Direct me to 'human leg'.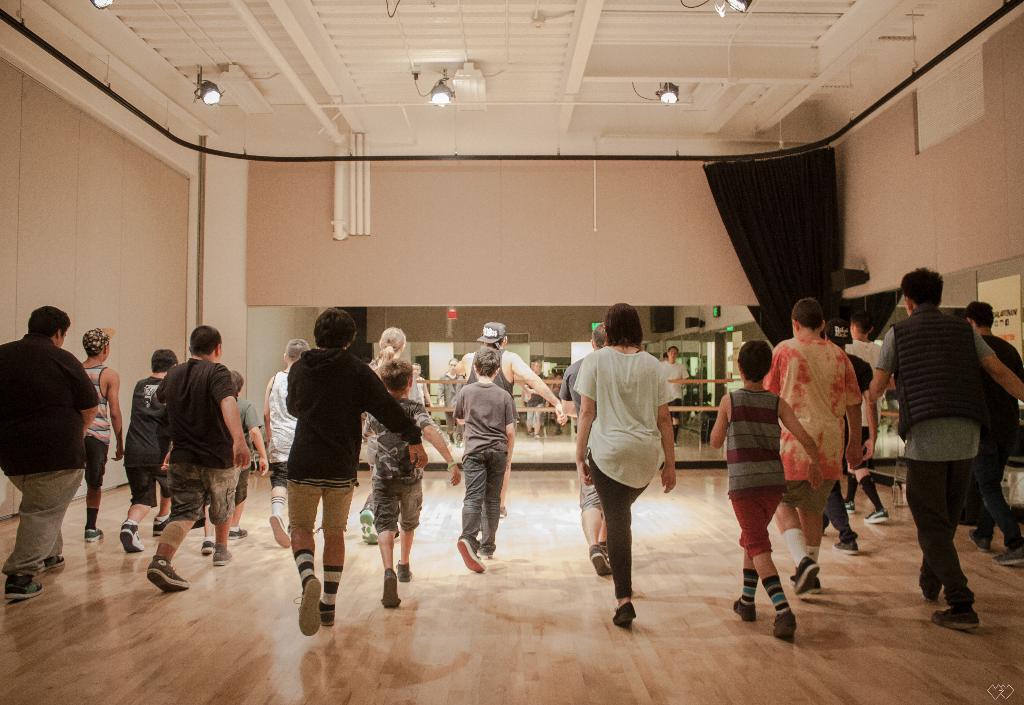
Direction: (788,472,840,576).
